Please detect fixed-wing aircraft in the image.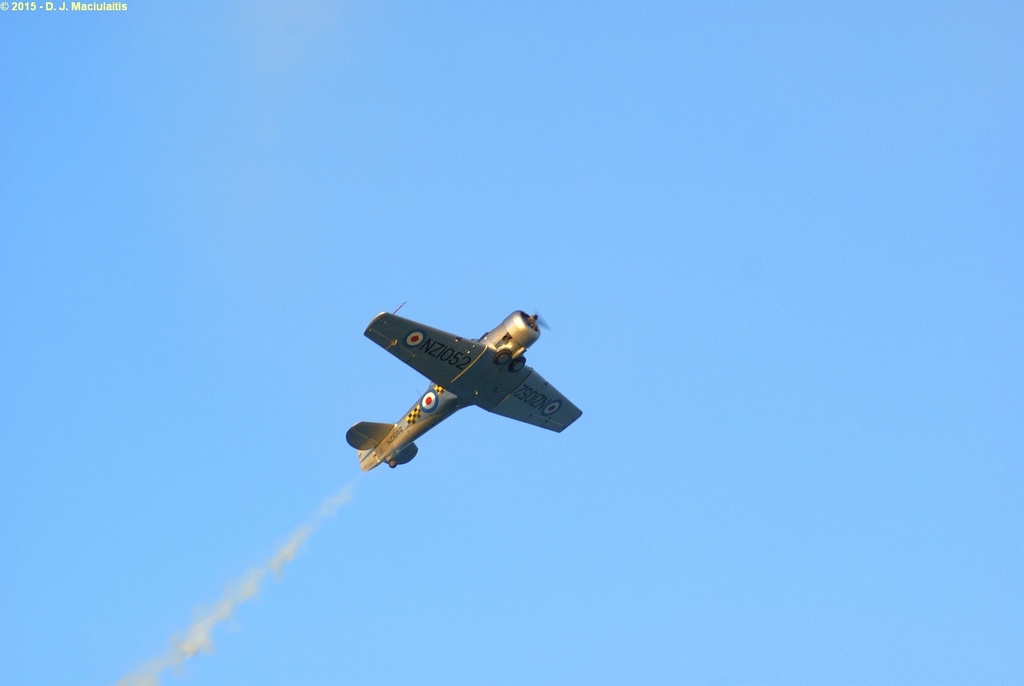
select_region(346, 299, 593, 468).
